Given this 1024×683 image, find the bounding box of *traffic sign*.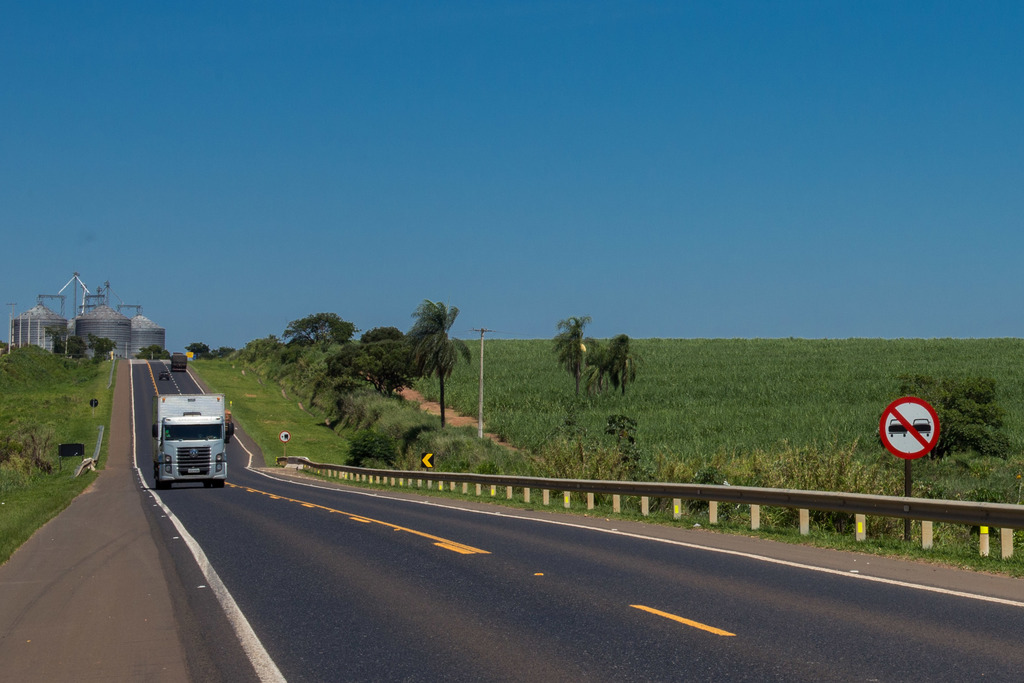
bbox=[278, 432, 291, 445].
